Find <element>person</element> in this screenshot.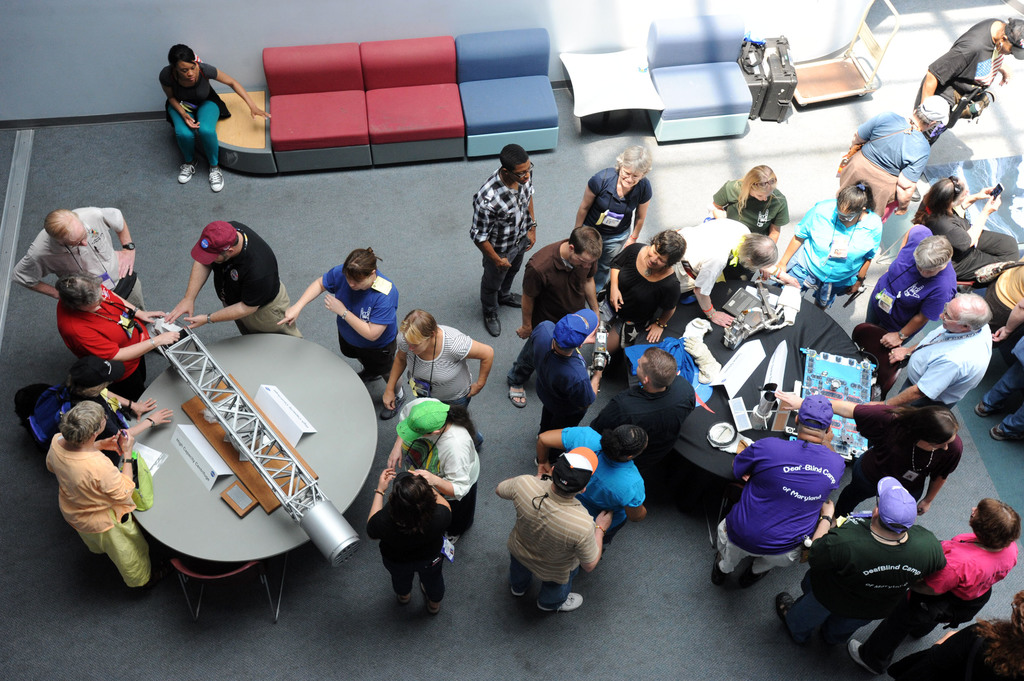
The bounding box for <element>person</element> is box=[911, 178, 1021, 291].
